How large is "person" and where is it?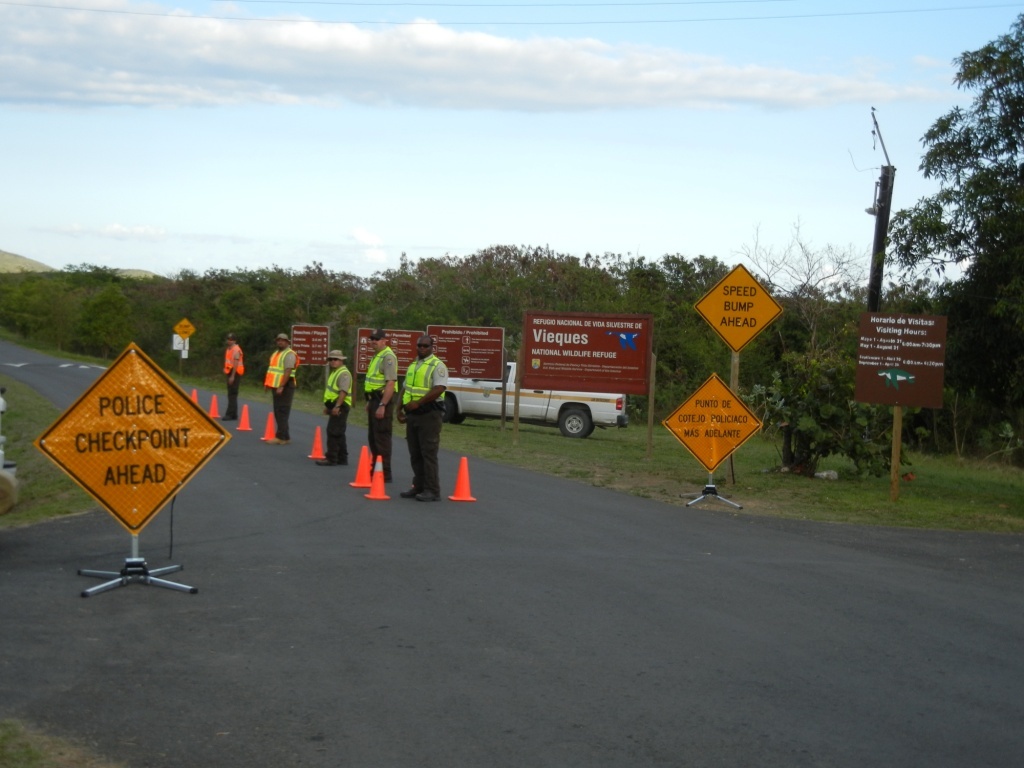
Bounding box: crop(393, 334, 455, 503).
